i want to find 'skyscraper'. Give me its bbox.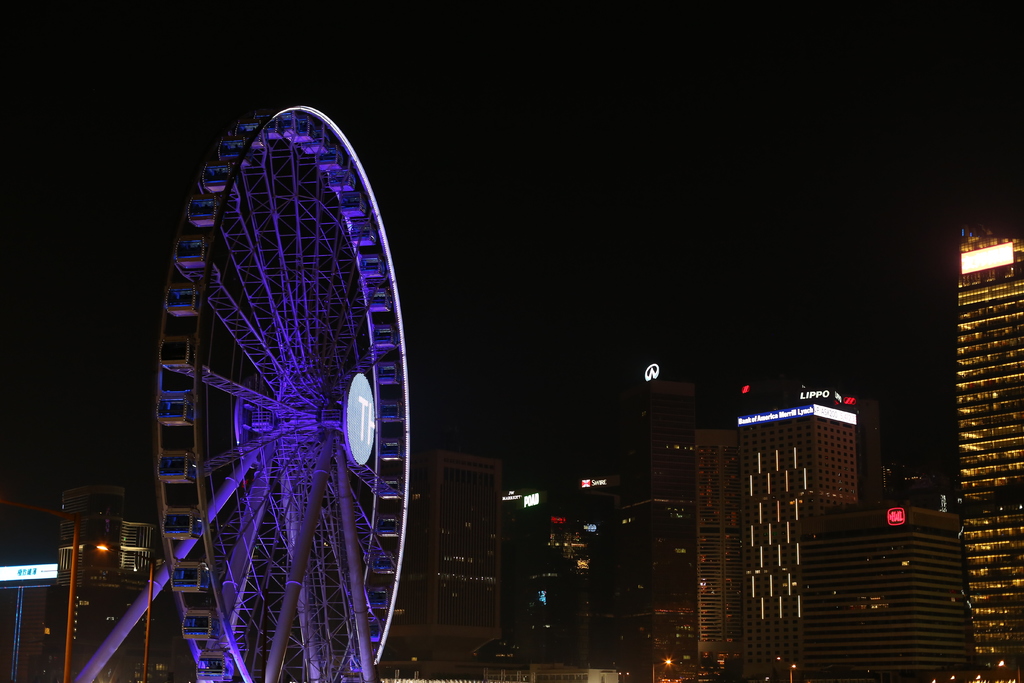
crop(609, 363, 692, 675).
